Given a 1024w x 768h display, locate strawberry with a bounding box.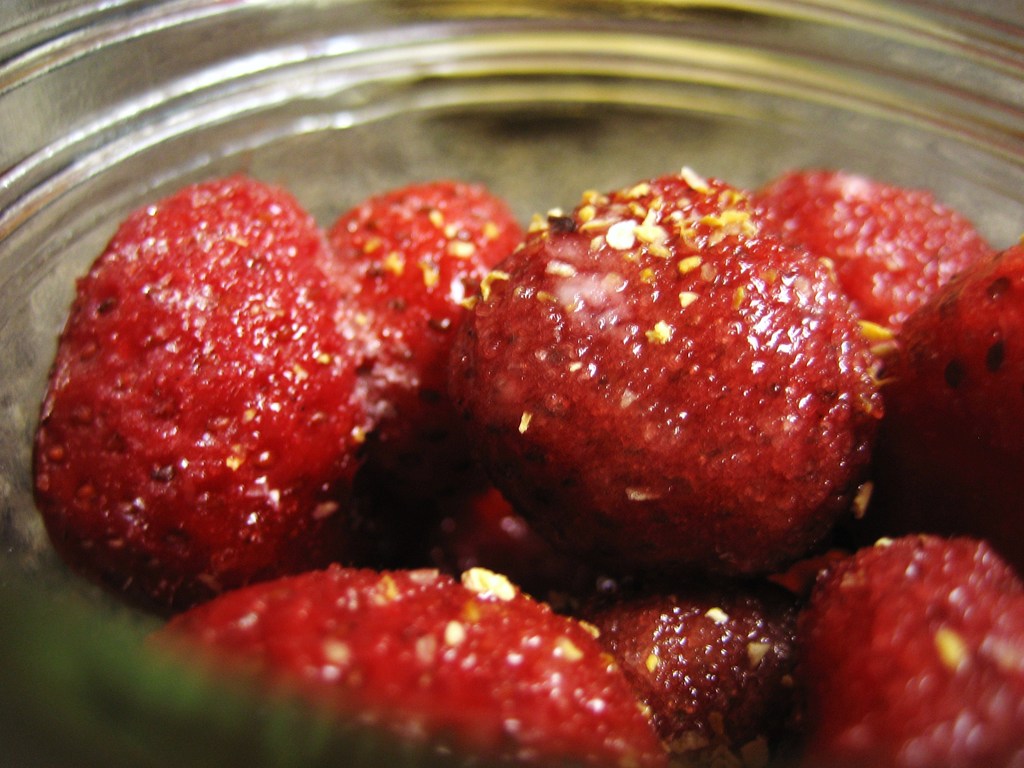
Located: 25, 157, 416, 615.
